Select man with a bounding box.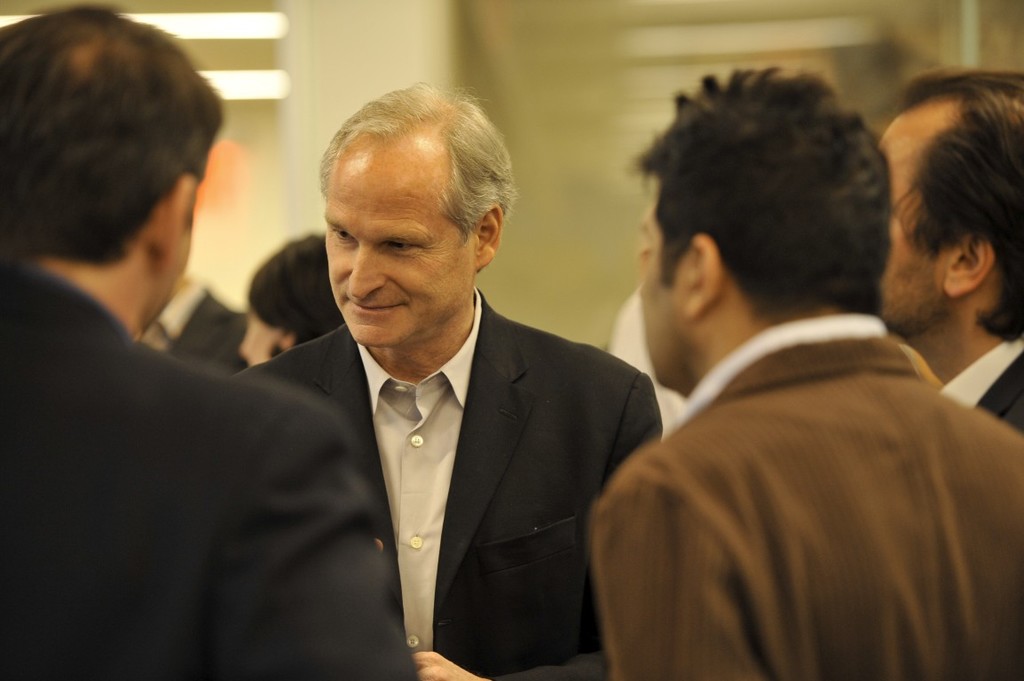
[x1=2, y1=0, x2=414, y2=680].
